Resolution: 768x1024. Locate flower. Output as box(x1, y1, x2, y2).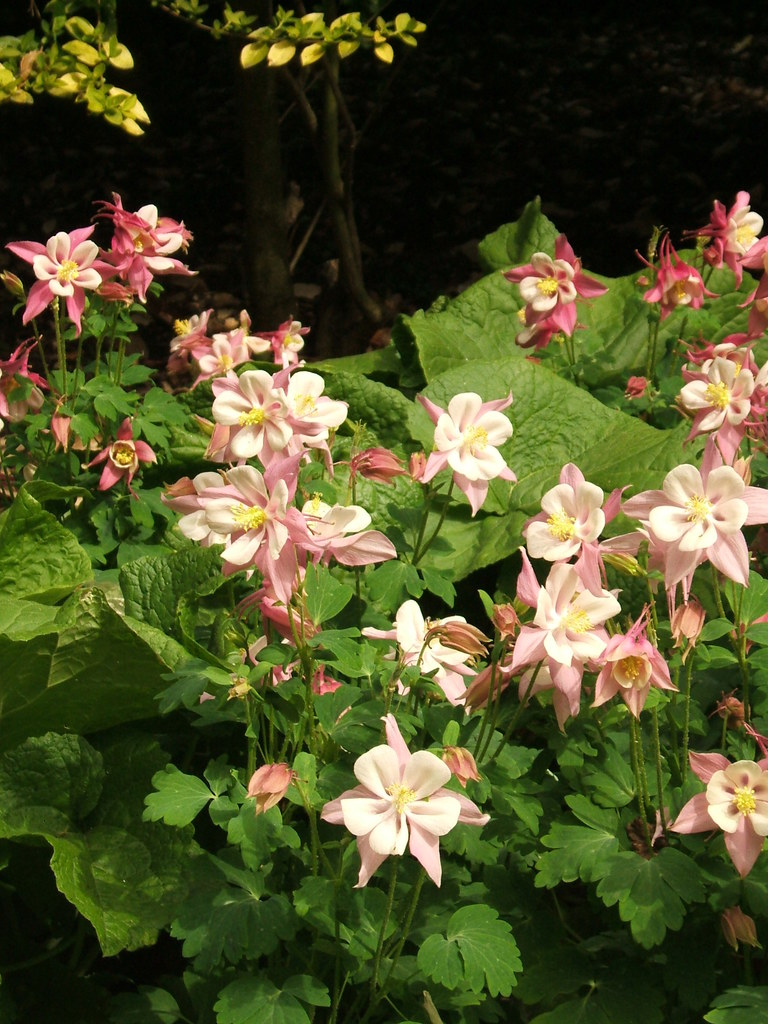
box(5, 223, 122, 340).
